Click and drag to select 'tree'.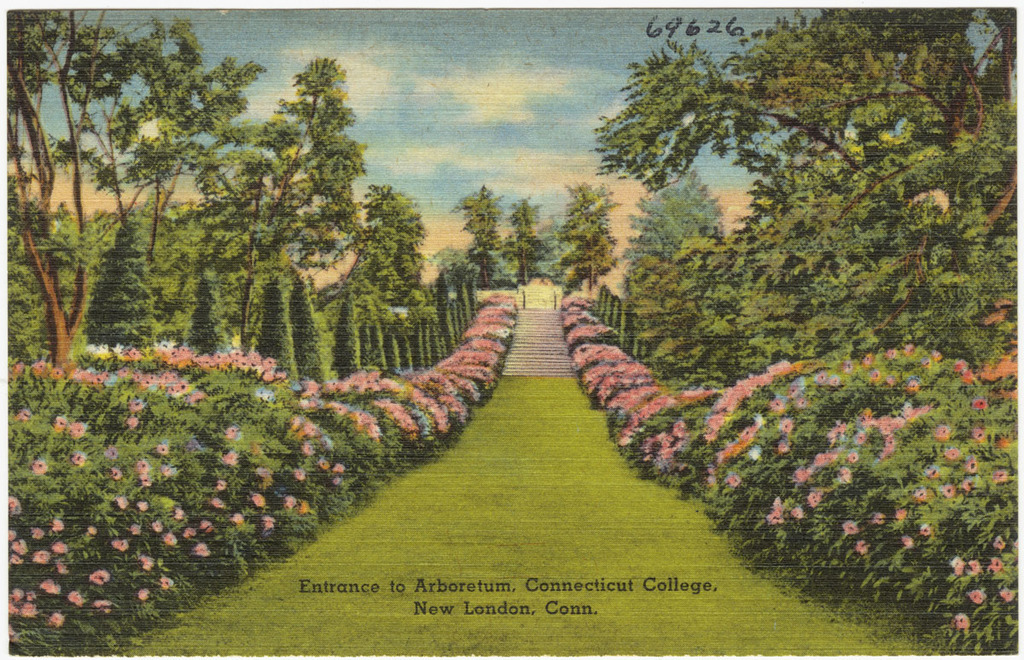
Selection: [1, 8, 493, 435].
